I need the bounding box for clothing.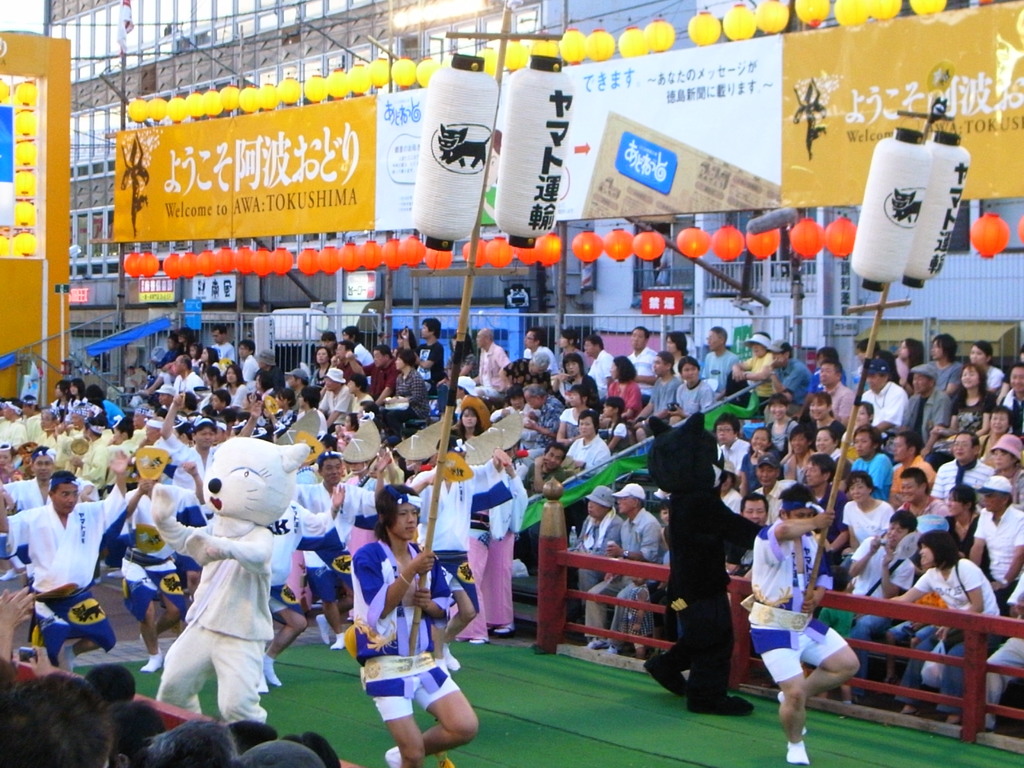
Here it is: [x1=910, y1=556, x2=1002, y2=691].
